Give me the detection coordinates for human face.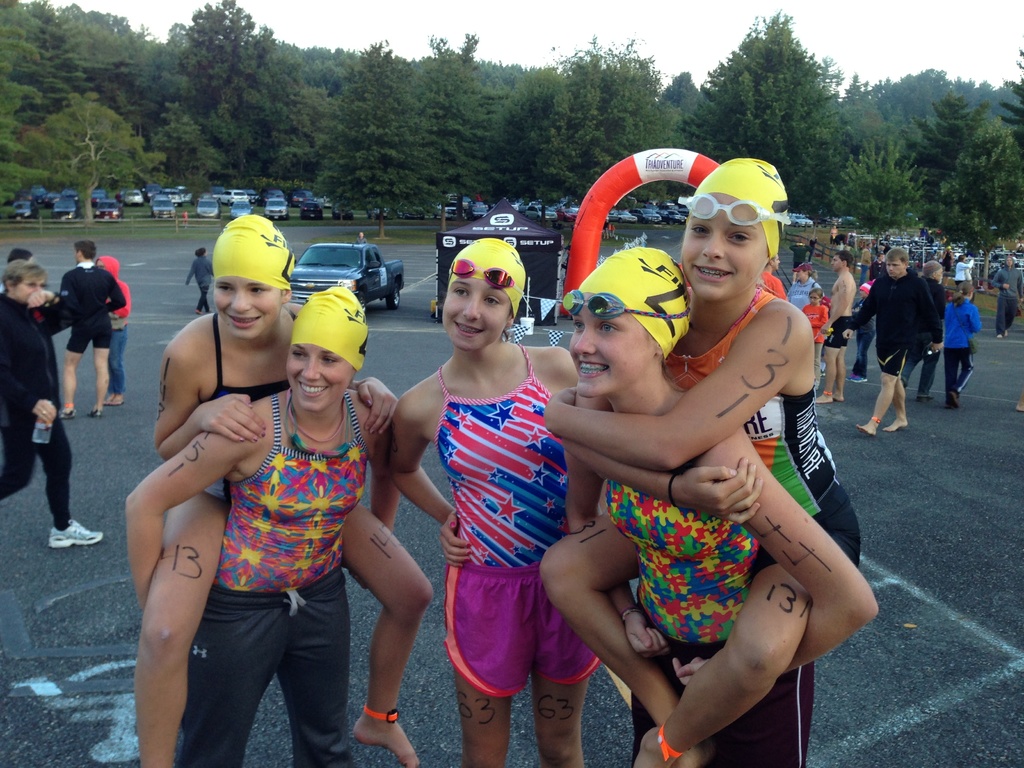
(left=284, top=345, right=353, bottom=410).
